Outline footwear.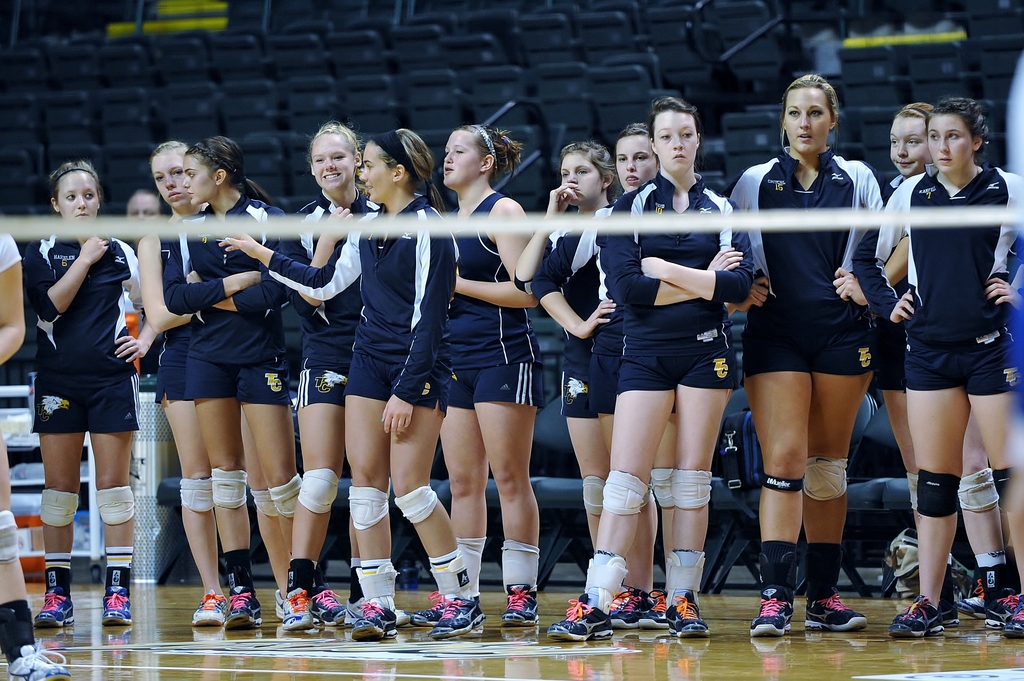
Outline: locate(228, 587, 265, 628).
